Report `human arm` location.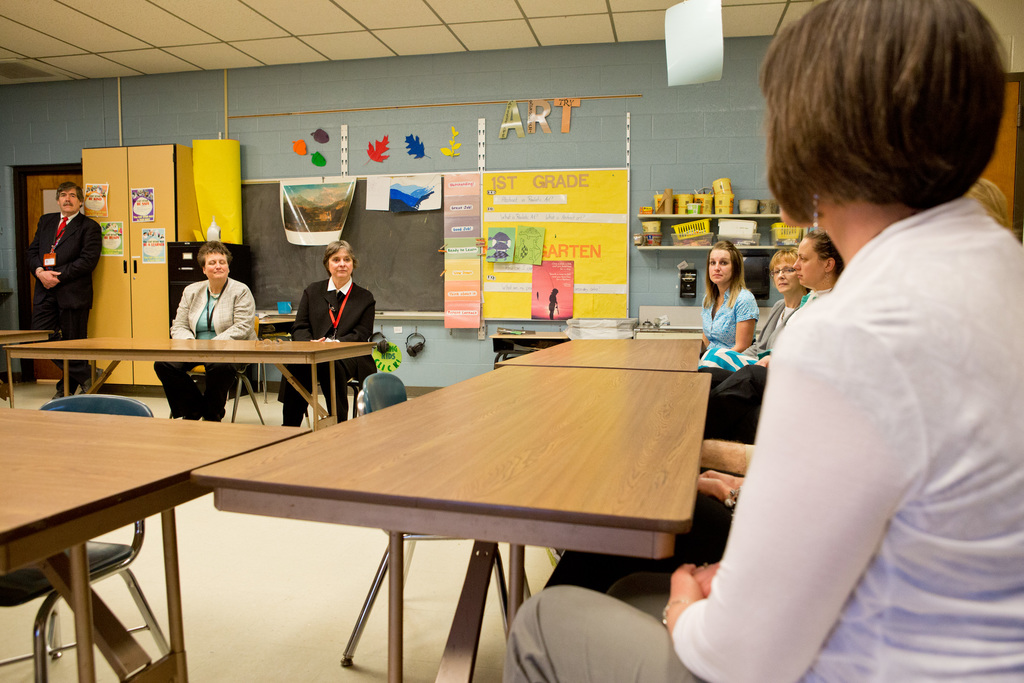
Report: <box>166,286,195,341</box>.
